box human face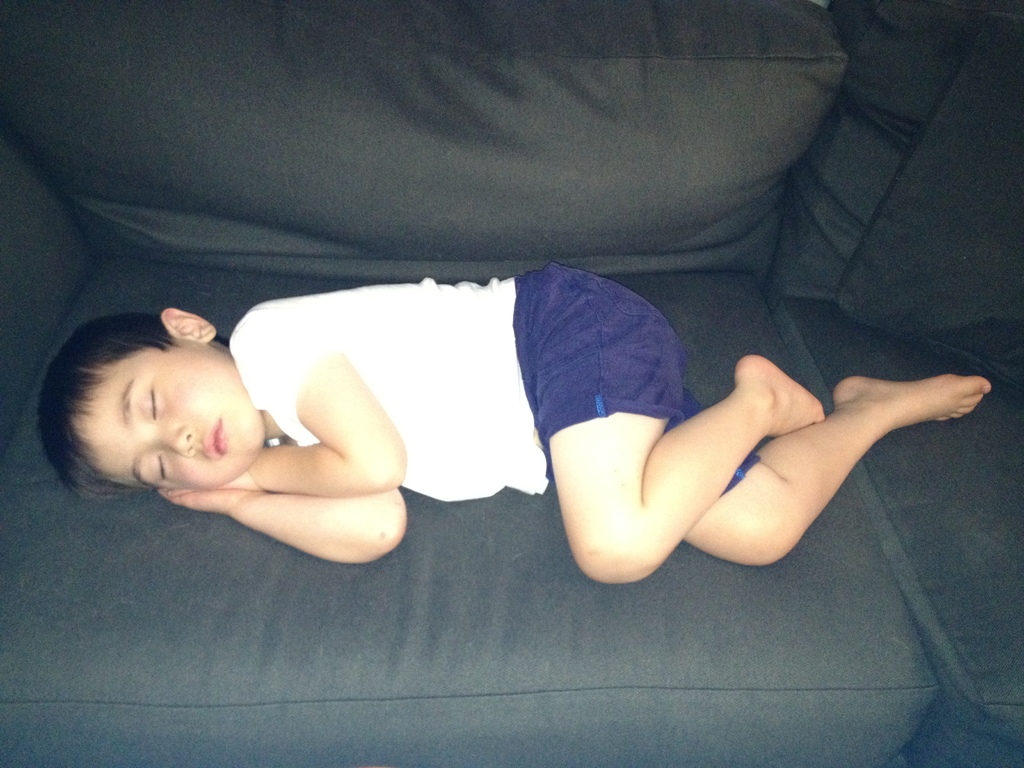
(77,338,262,491)
